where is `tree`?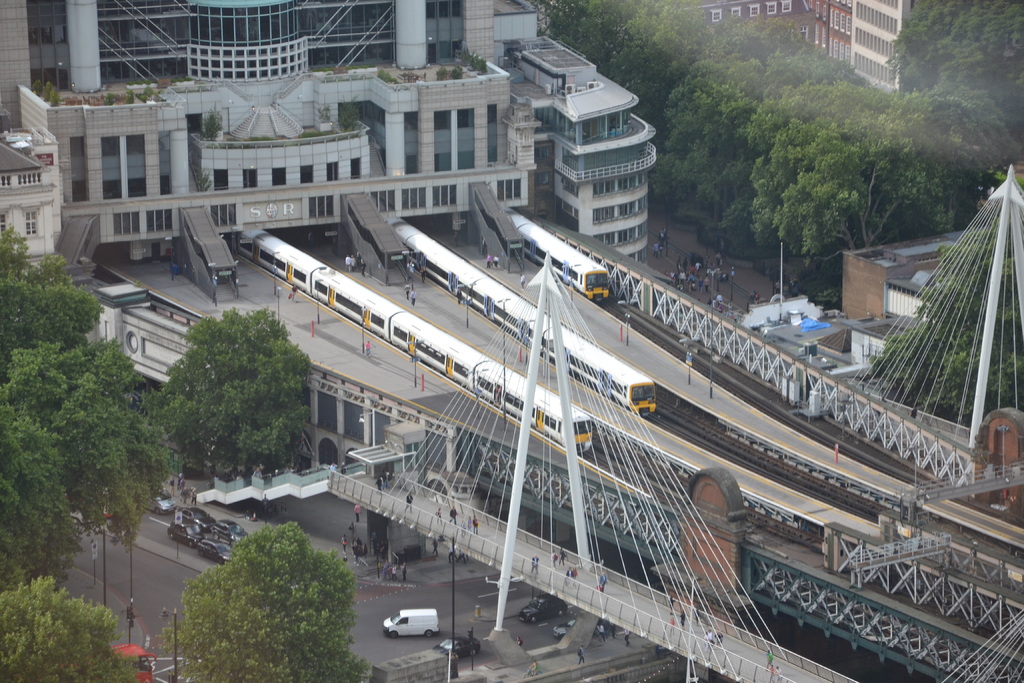
<bbox>161, 527, 367, 682</bbox>.
